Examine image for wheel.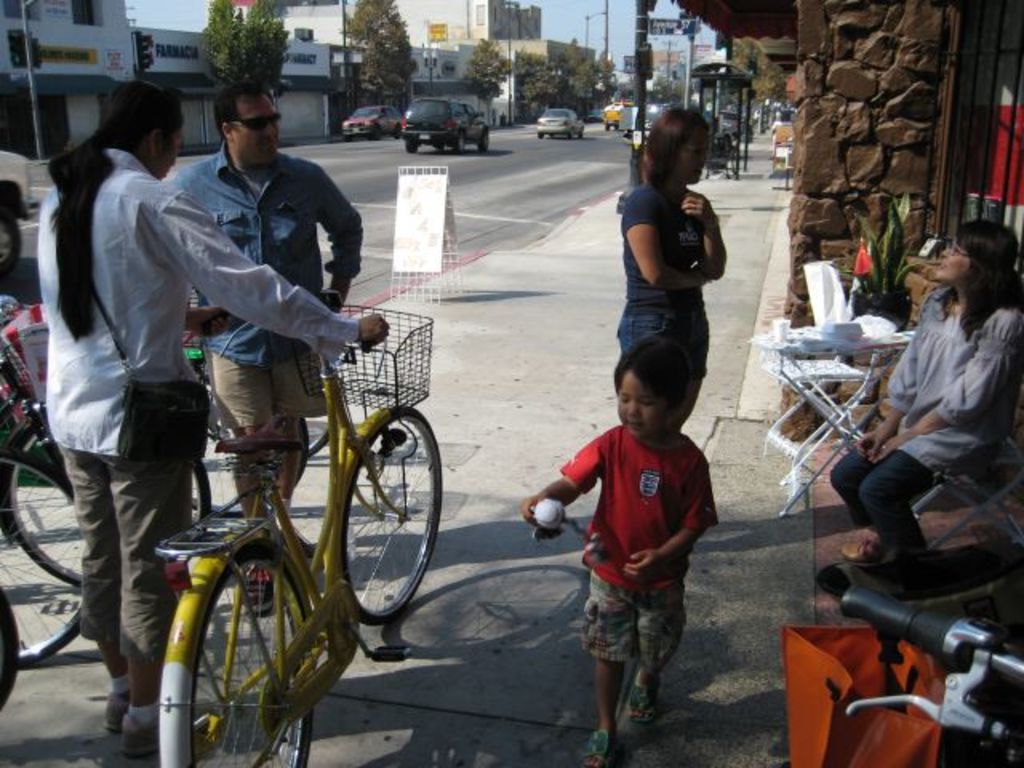
Examination result: {"x1": 453, "y1": 131, "x2": 466, "y2": 152}.
